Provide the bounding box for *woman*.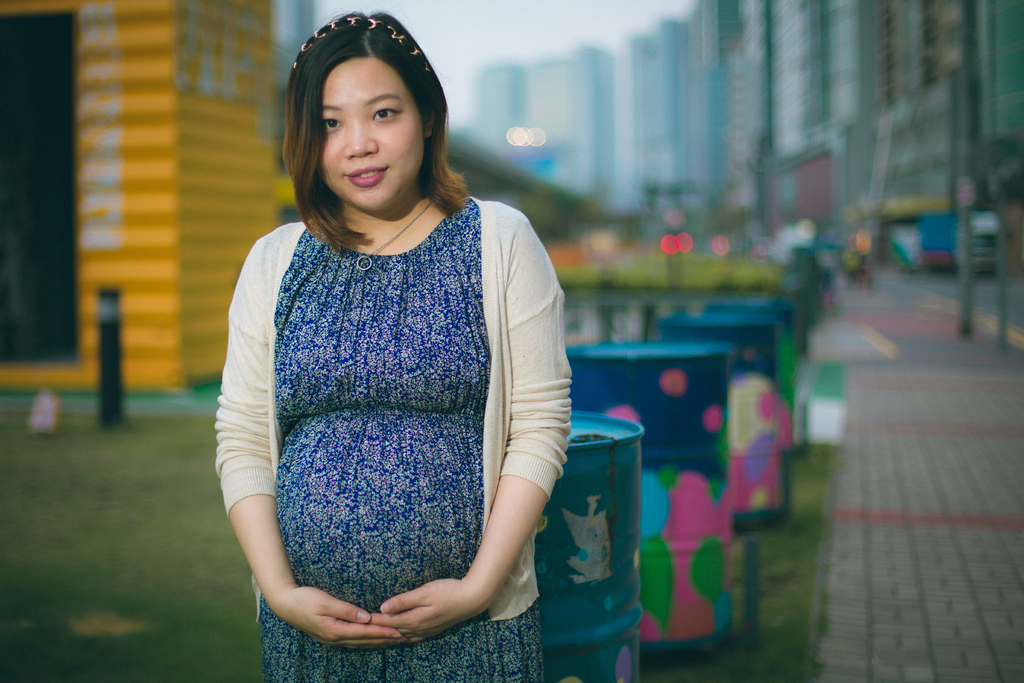
select_region(202, 10, 598, 676).
